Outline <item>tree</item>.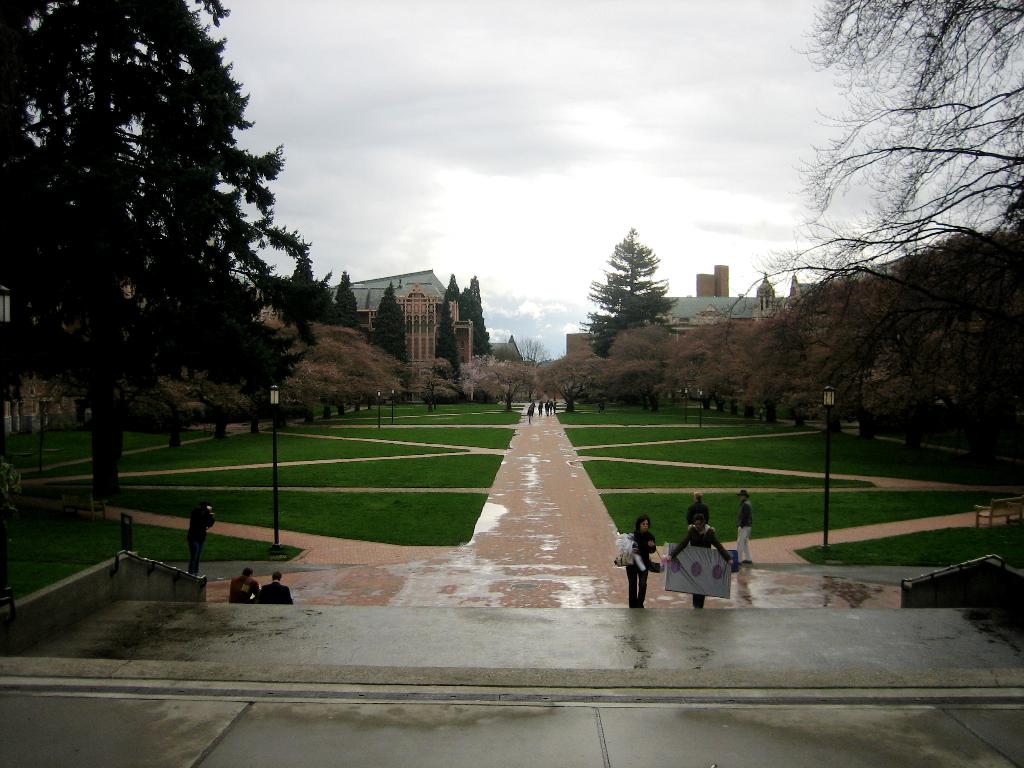
Outline: select_region(688, 0, 1023, 439).
